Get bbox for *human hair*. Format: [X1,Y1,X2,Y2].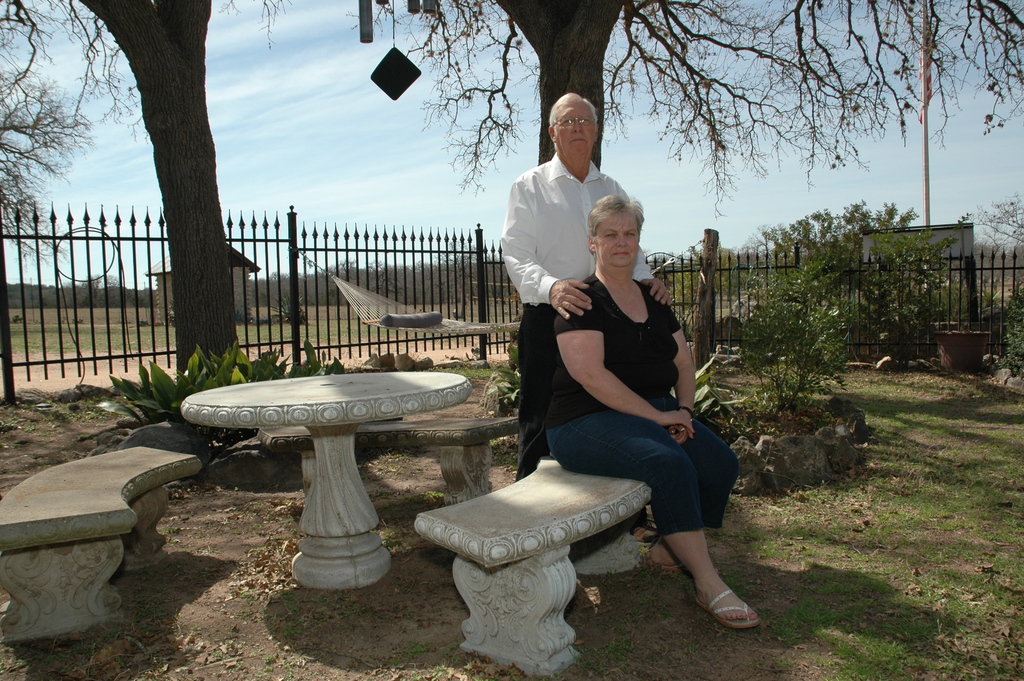
[585,186,650,241].
